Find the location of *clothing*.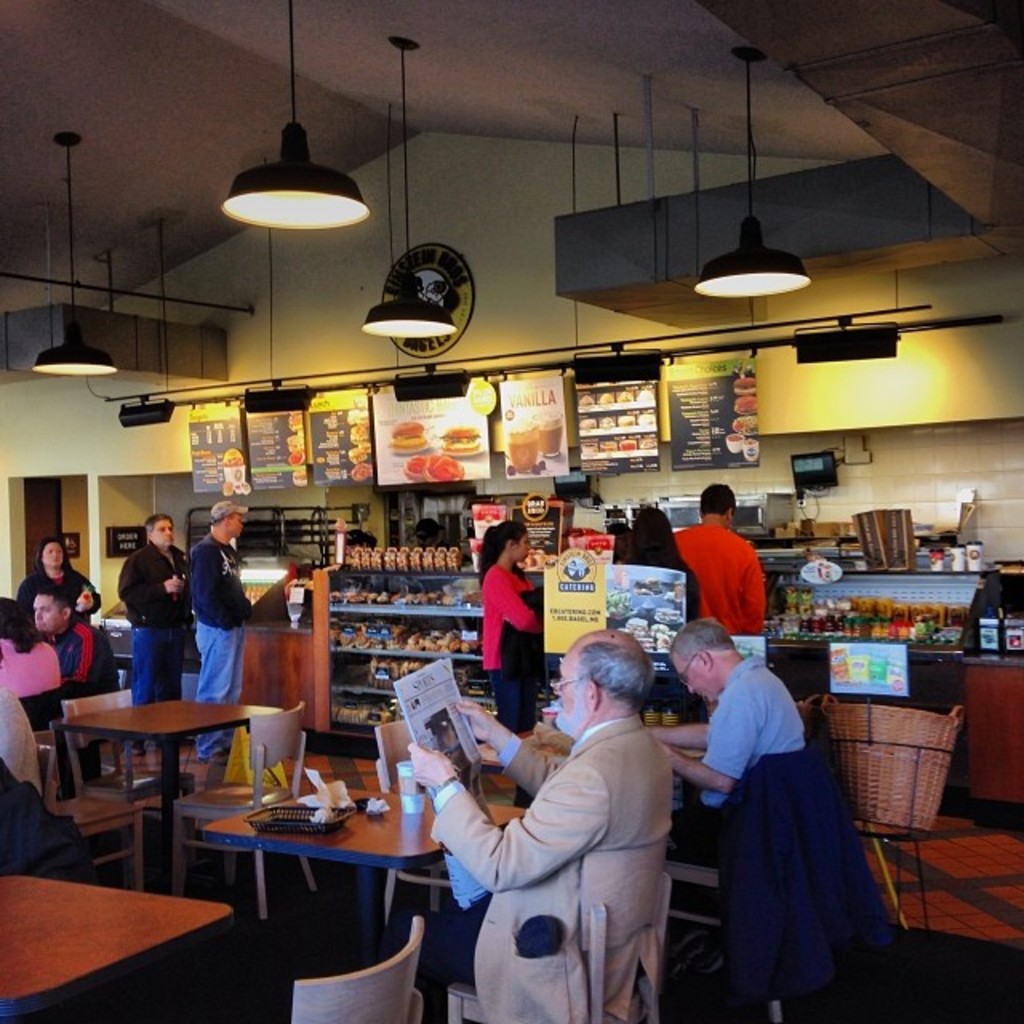
Location: <box>691,670,810,814</box>.
